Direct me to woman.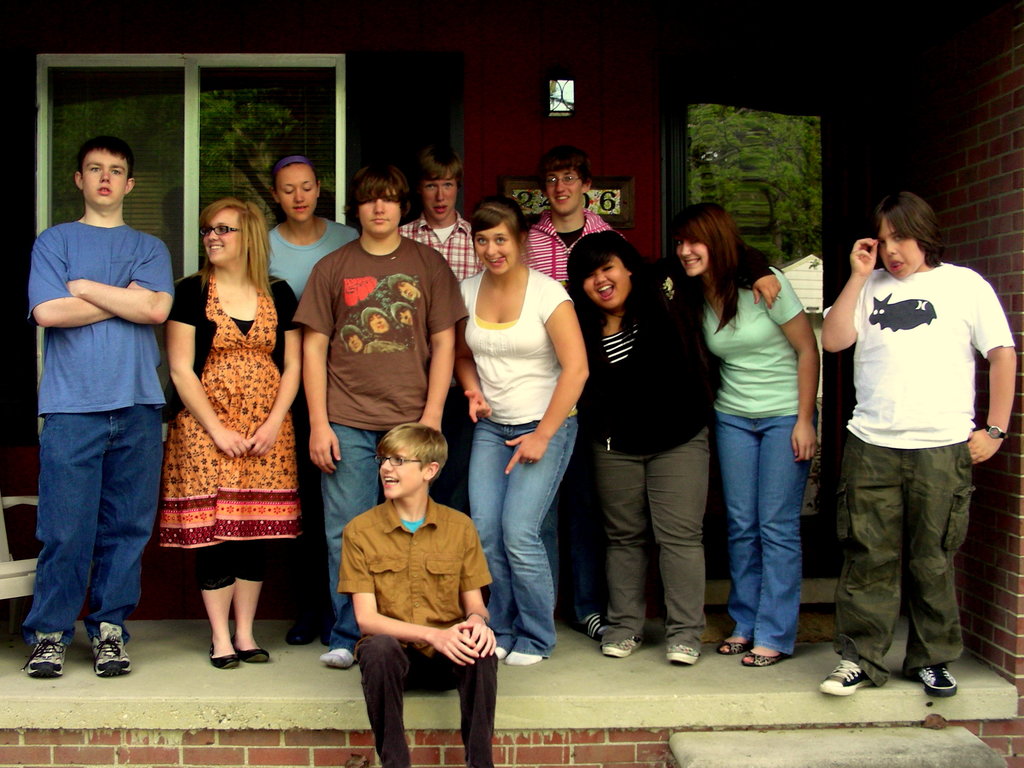
Direction: pyautogui.locateOnScreen(143, 184, 307, 659).
